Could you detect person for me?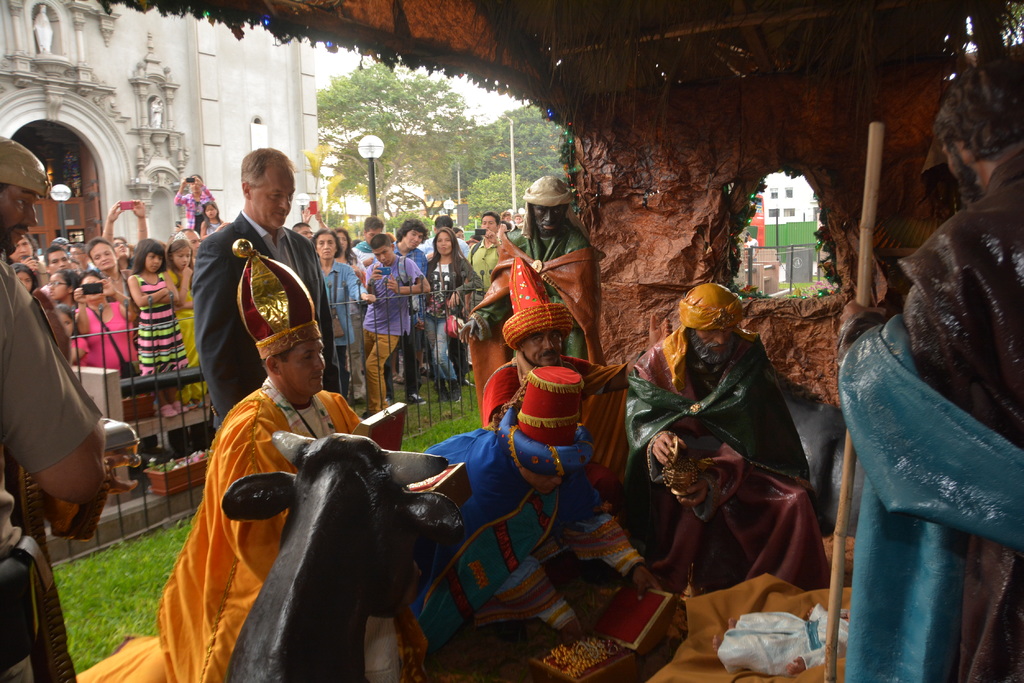
Detection result: (0, 138, 116, 682).
